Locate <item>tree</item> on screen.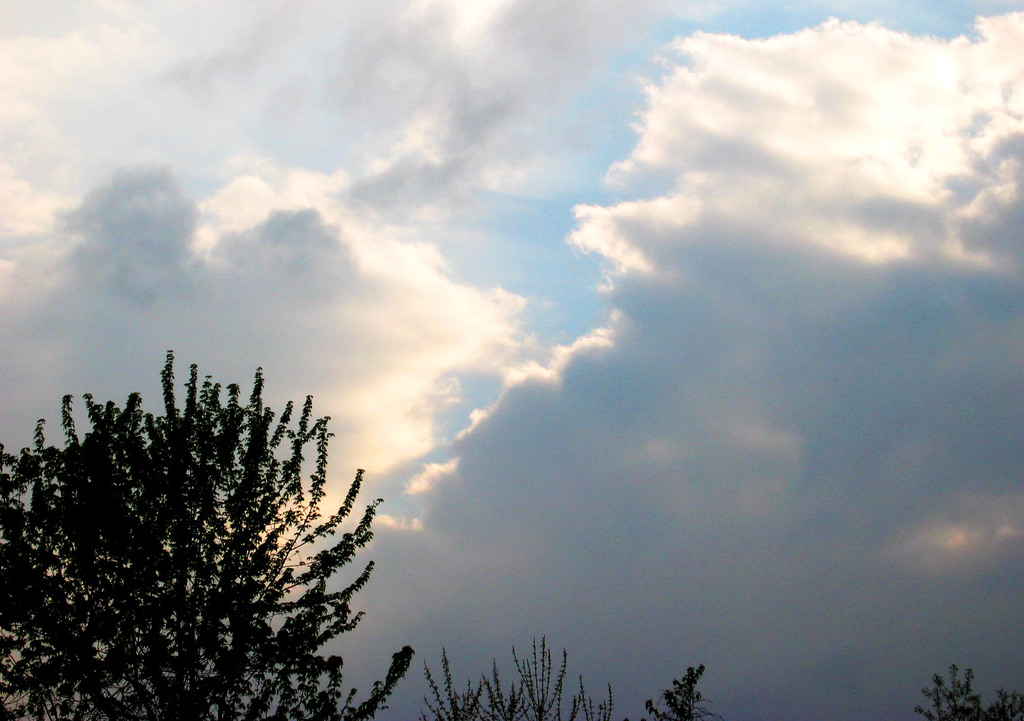
On screen at bbox(30, 339, 379, 702).
